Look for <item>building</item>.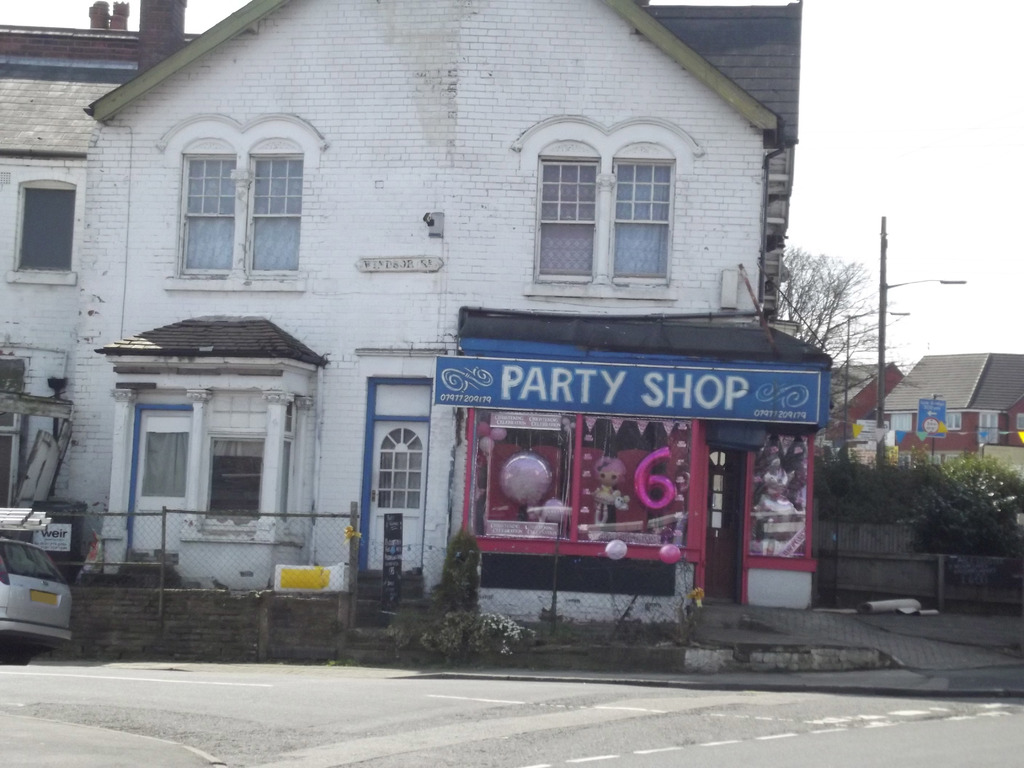
Found: detection(833, 363, 908, 444).
